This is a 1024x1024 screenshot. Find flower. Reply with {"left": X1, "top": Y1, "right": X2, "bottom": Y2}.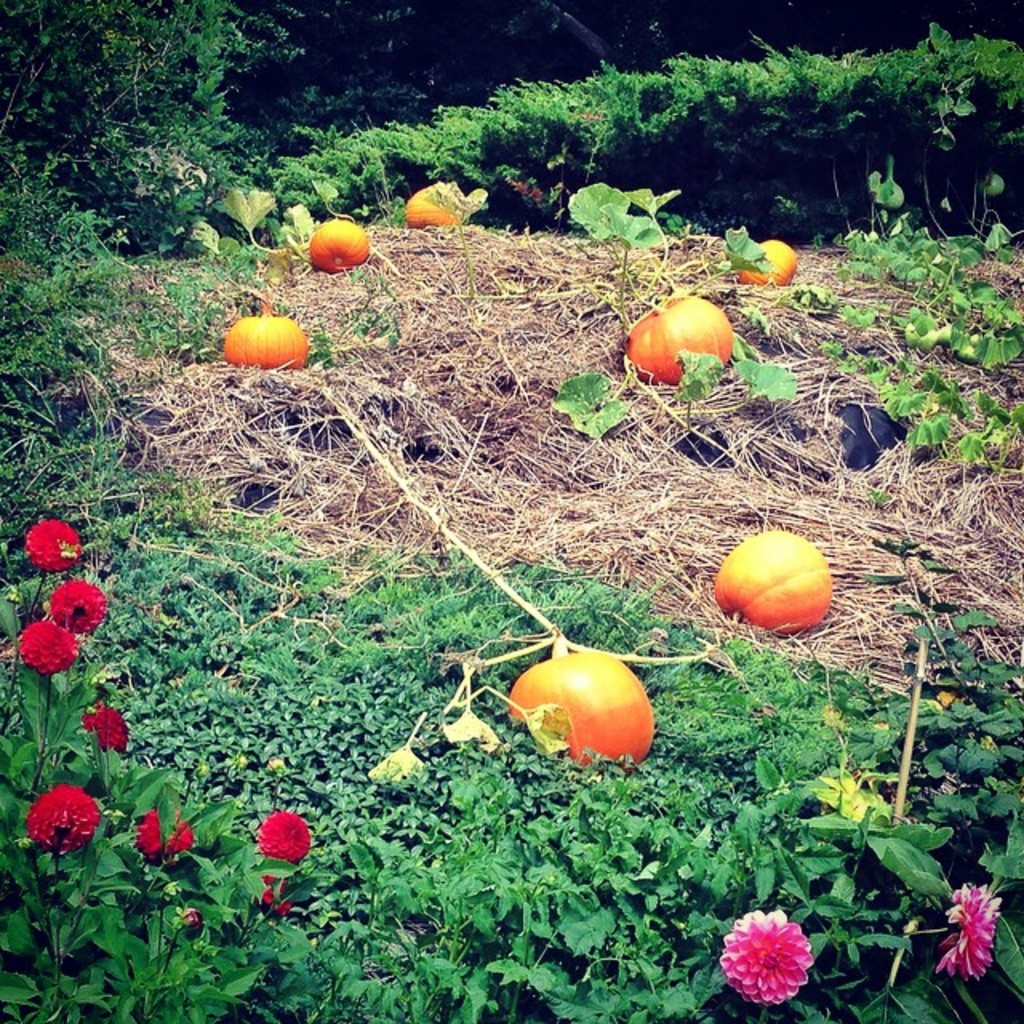
{"left": 38, "top": 586, "right": 106, "bottom": 624}.
